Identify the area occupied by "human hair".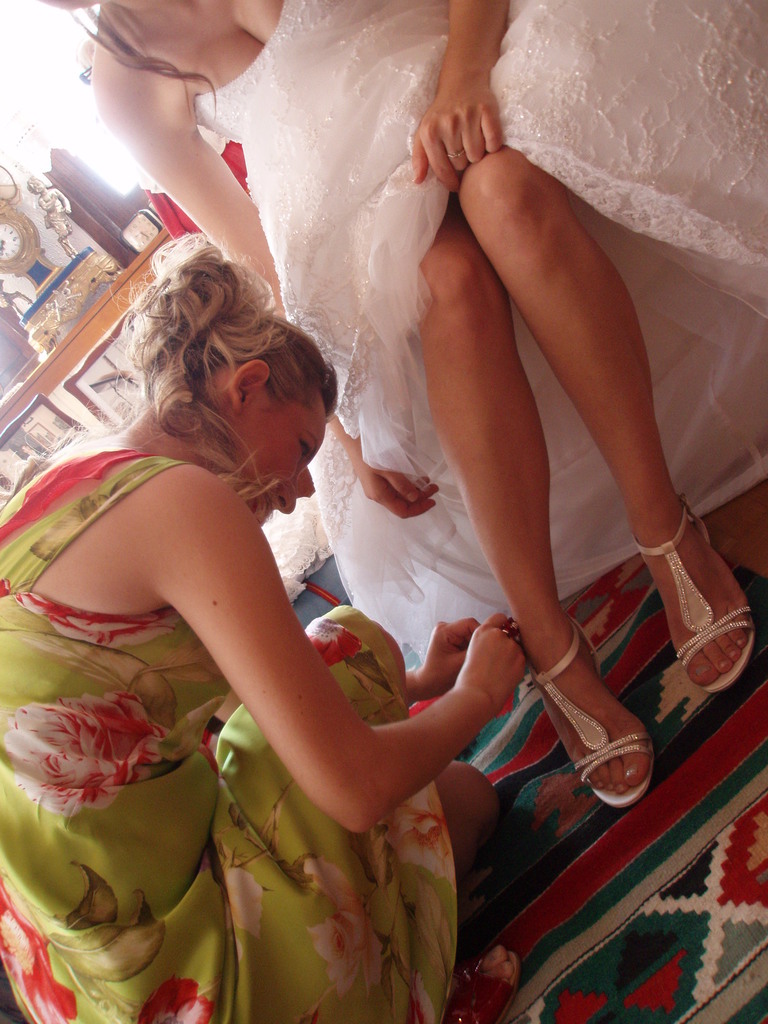
Area: (left=65, top=0, right=216, bottom=121).
